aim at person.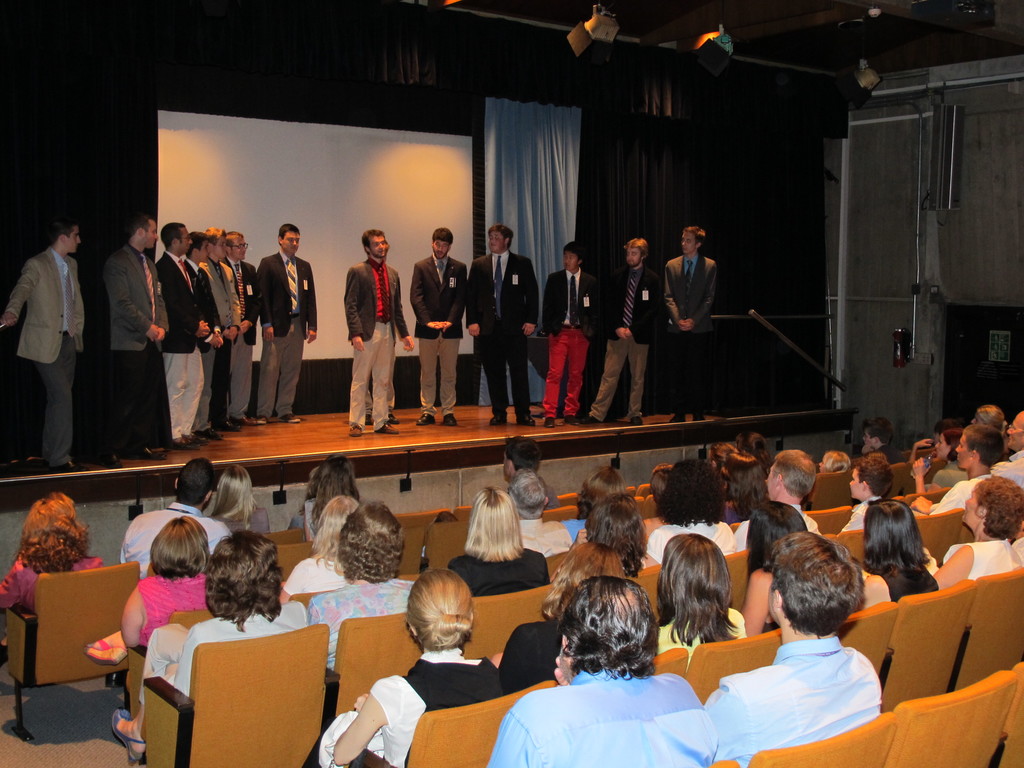
Aimed at box(116, 460, 230, 578).
